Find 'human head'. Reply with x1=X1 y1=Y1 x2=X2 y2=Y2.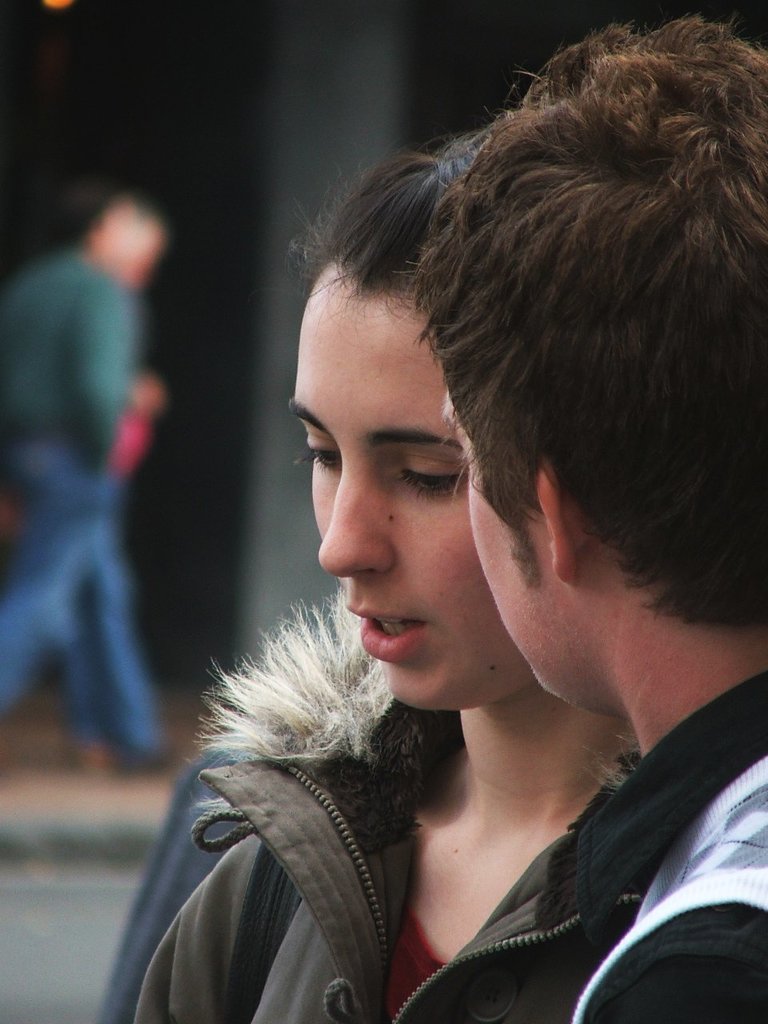
x1=289 y1=150 x2=550 y2=706.
